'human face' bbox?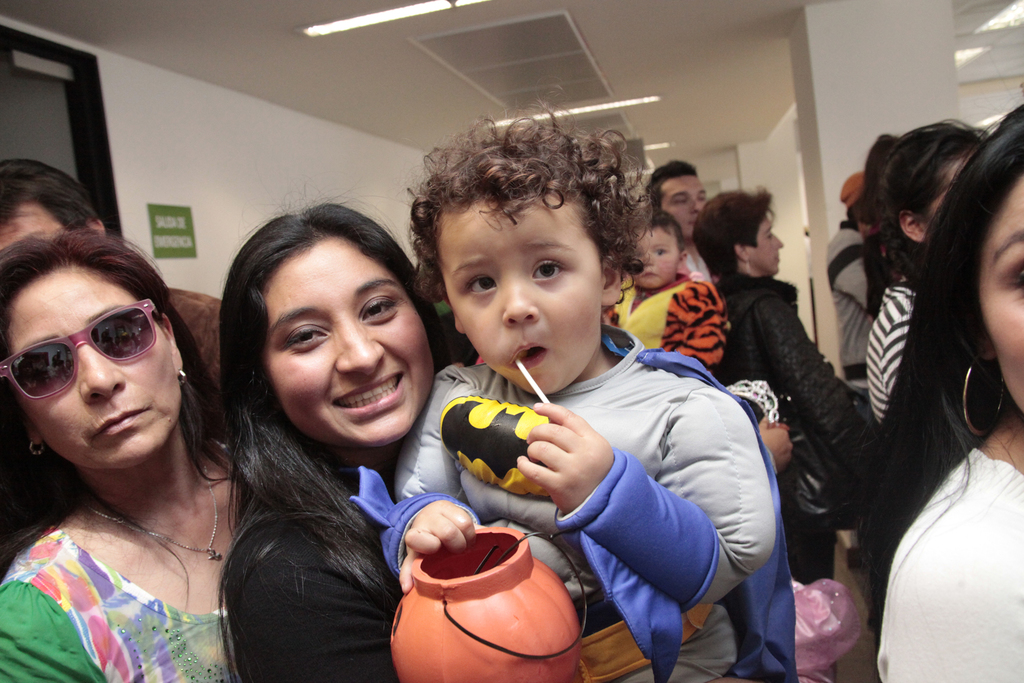
crop(435, 190, 609, 409)
